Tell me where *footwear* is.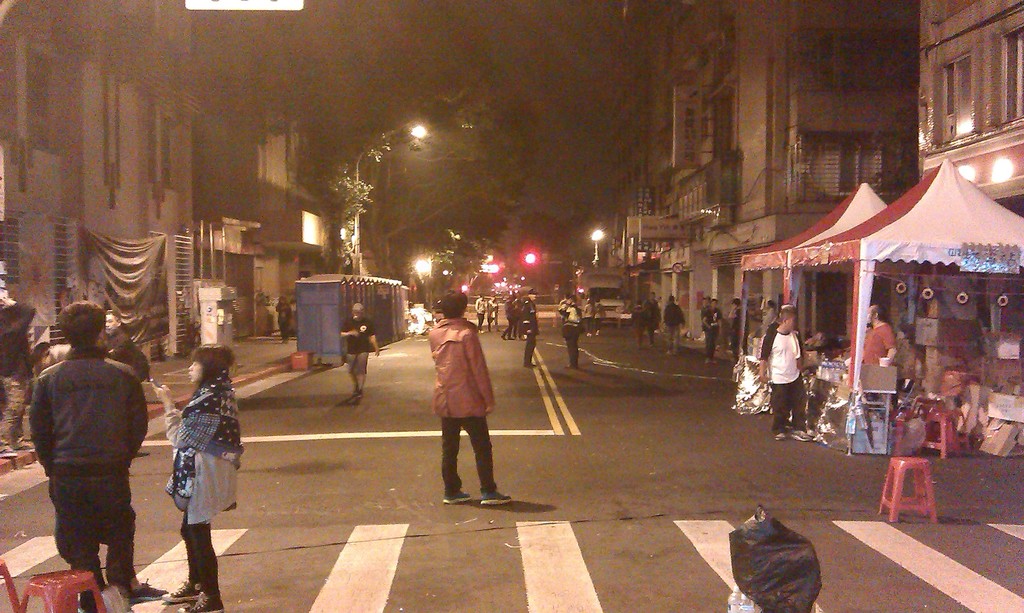
*footwear* is at rect(19, 443, 37, 455).
